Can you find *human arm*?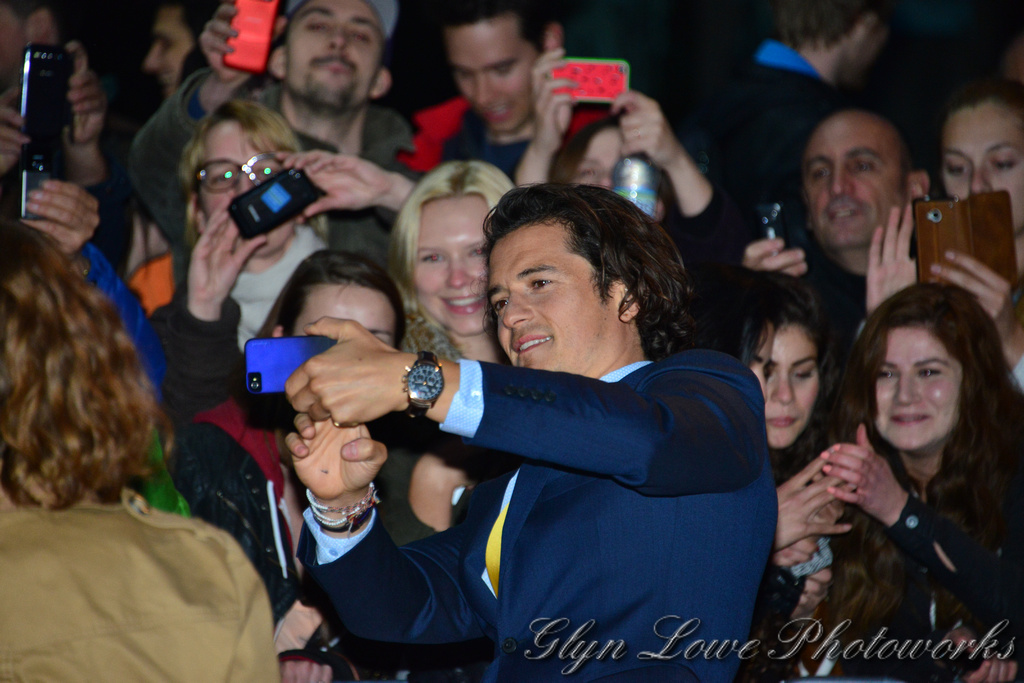
Yes, bounding box: 61:36:108:183.
